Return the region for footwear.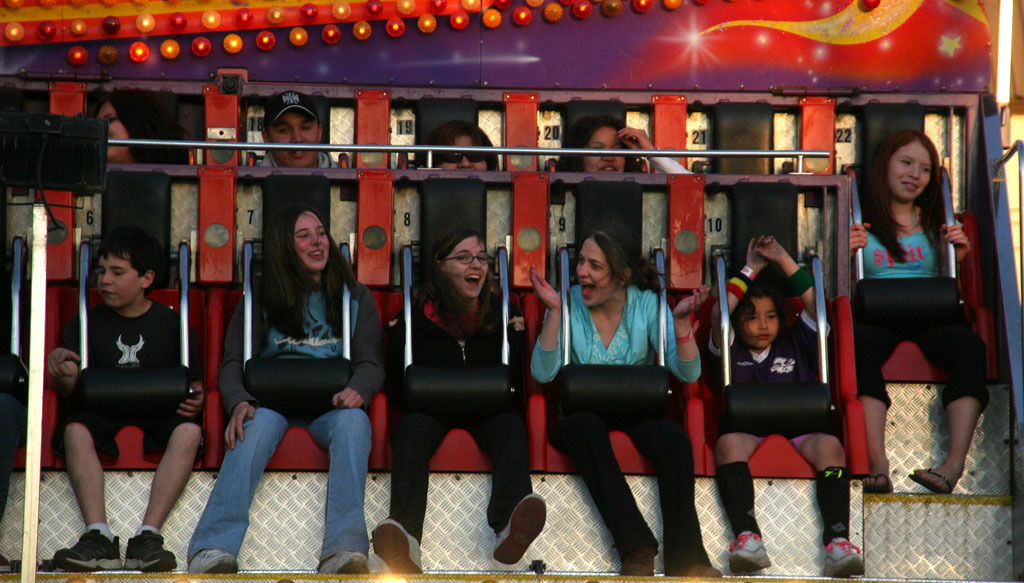
52, 528, 126, 573.
